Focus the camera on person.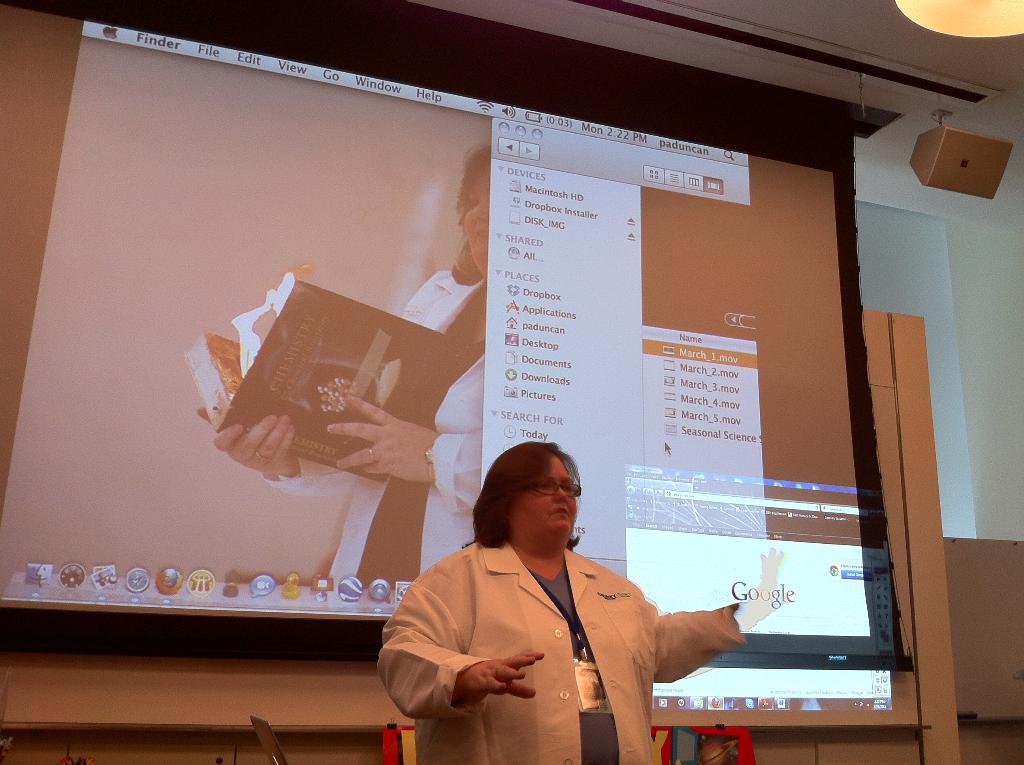
Focus region: <box>394,434,761,737</box>.
